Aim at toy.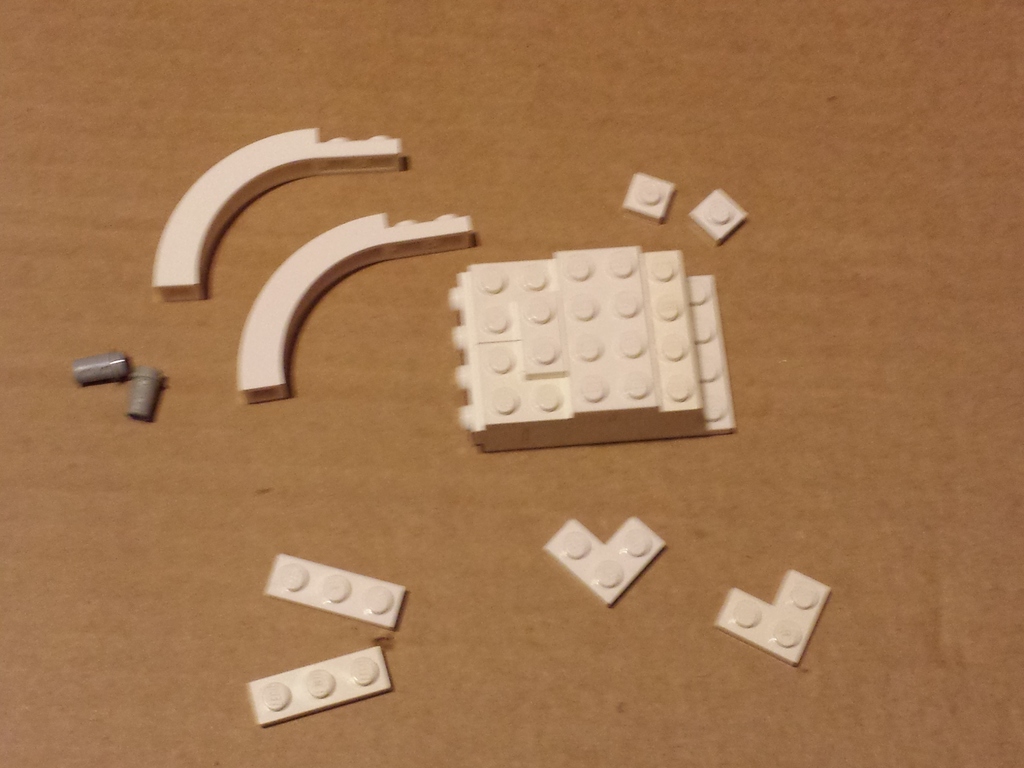
Aimed at (693,188,746,241).
